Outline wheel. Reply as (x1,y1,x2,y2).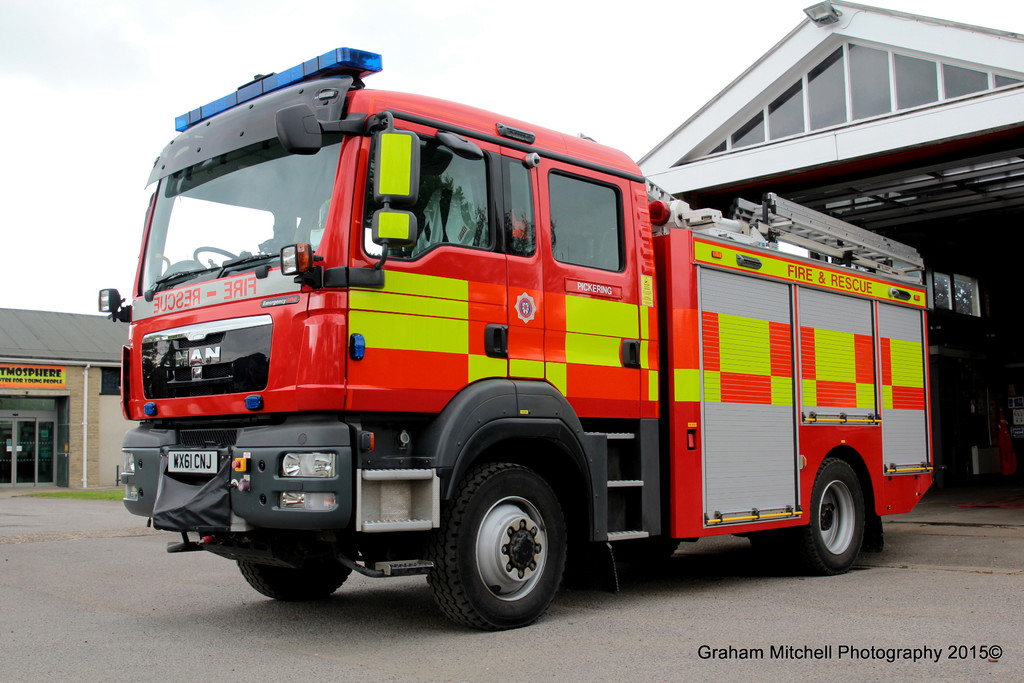
(230,543,362,606).
